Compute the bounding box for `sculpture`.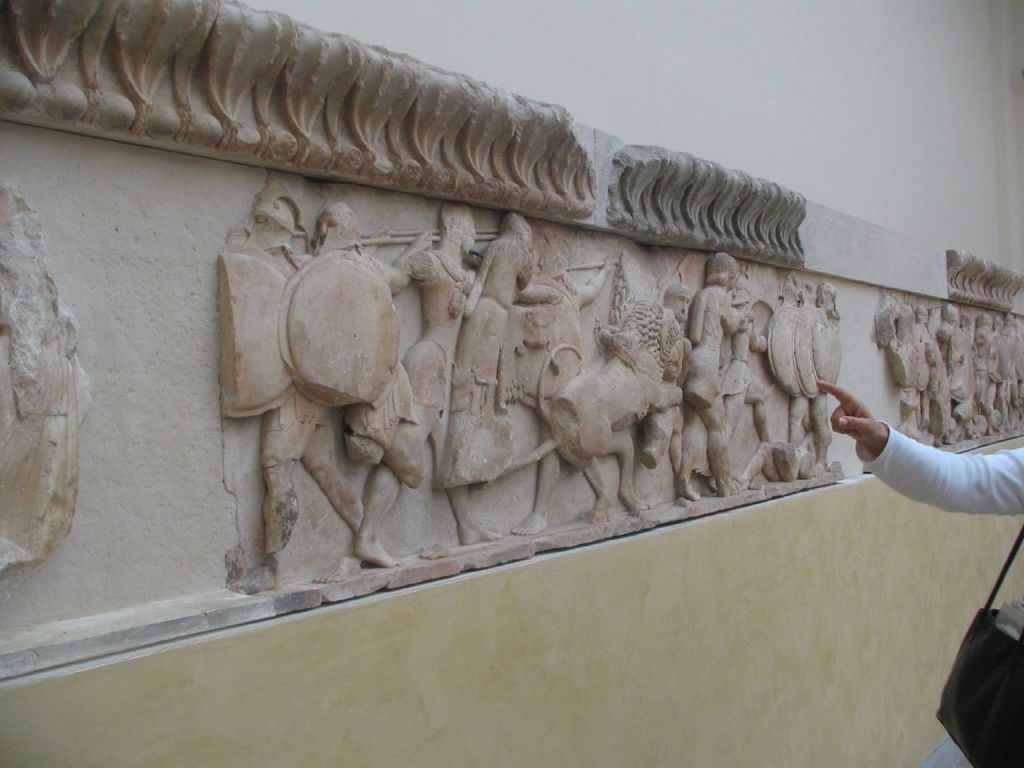
detection(308, 186, 408, 578).
